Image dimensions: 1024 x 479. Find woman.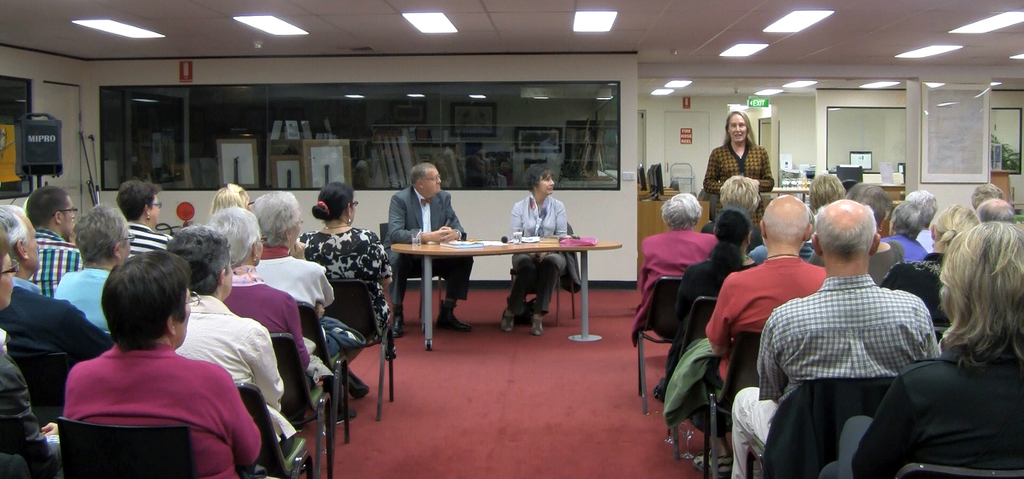
0,228,66,478.
